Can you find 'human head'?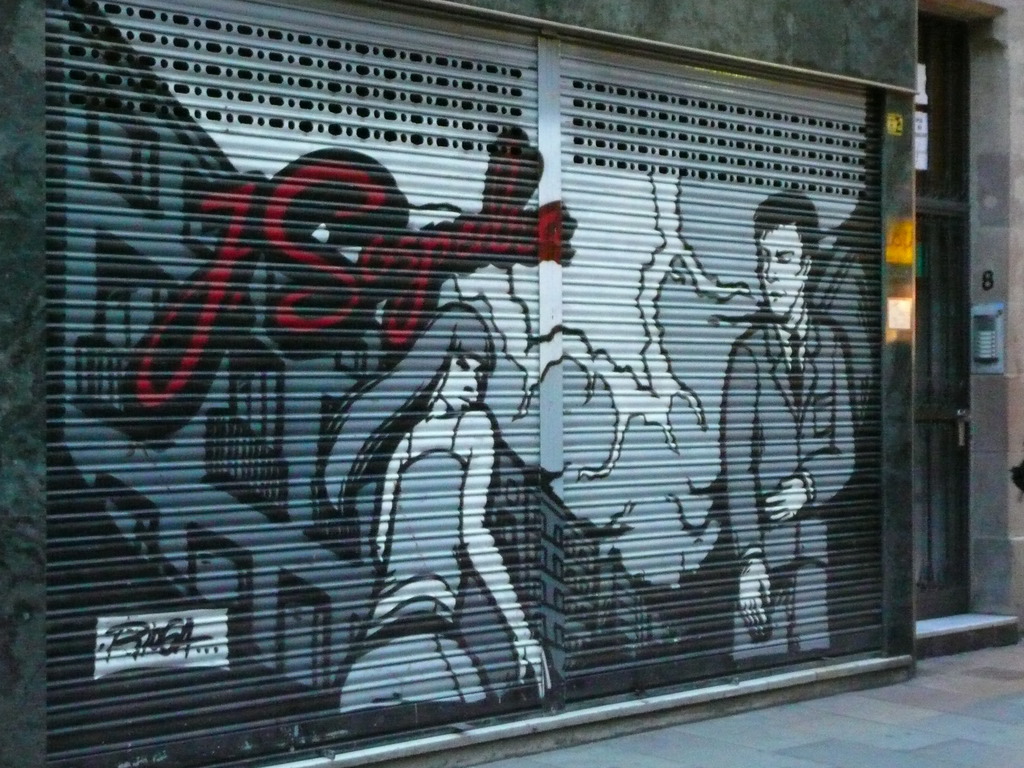
Yes, bounding box: [left=763, top=195, right=822, bottom=332].
